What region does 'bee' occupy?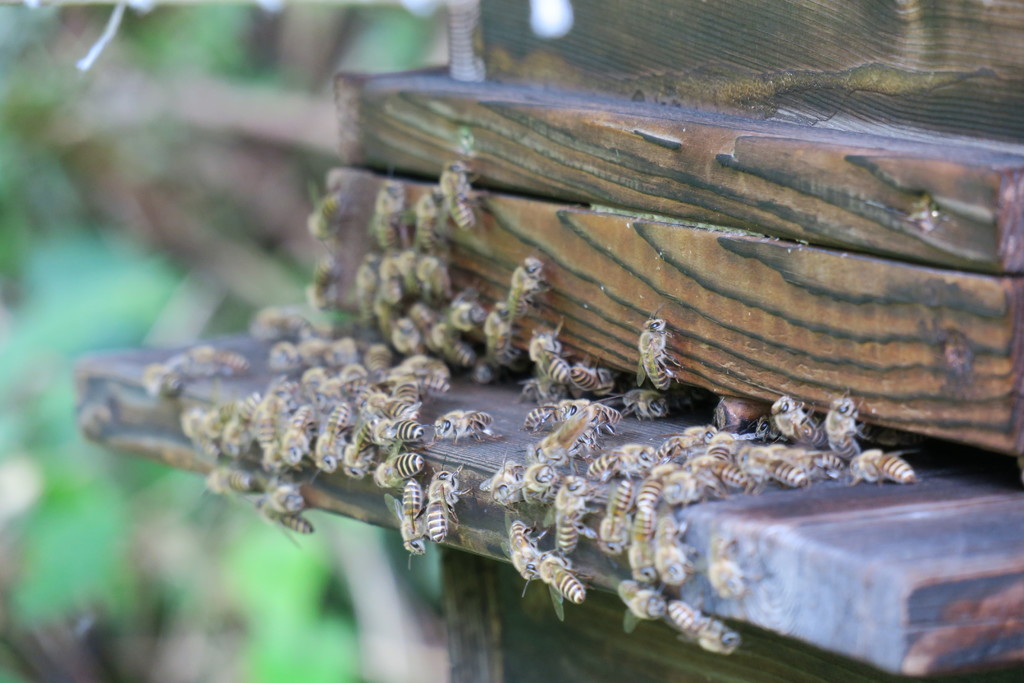
276:401:322:472.
